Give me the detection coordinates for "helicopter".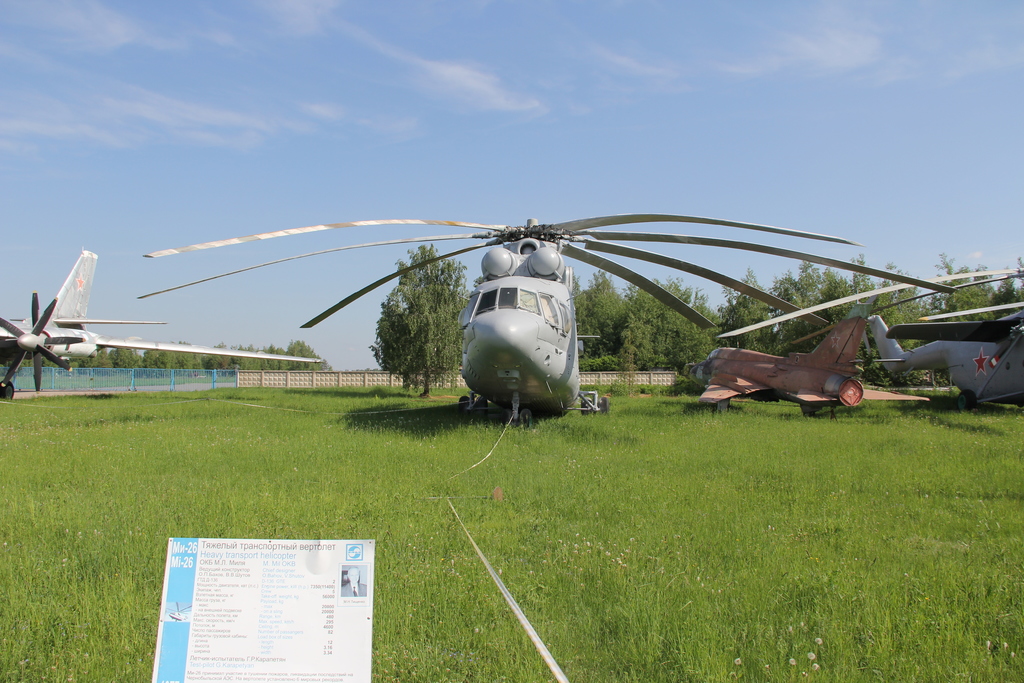
box(134, 199, 851, 444).
